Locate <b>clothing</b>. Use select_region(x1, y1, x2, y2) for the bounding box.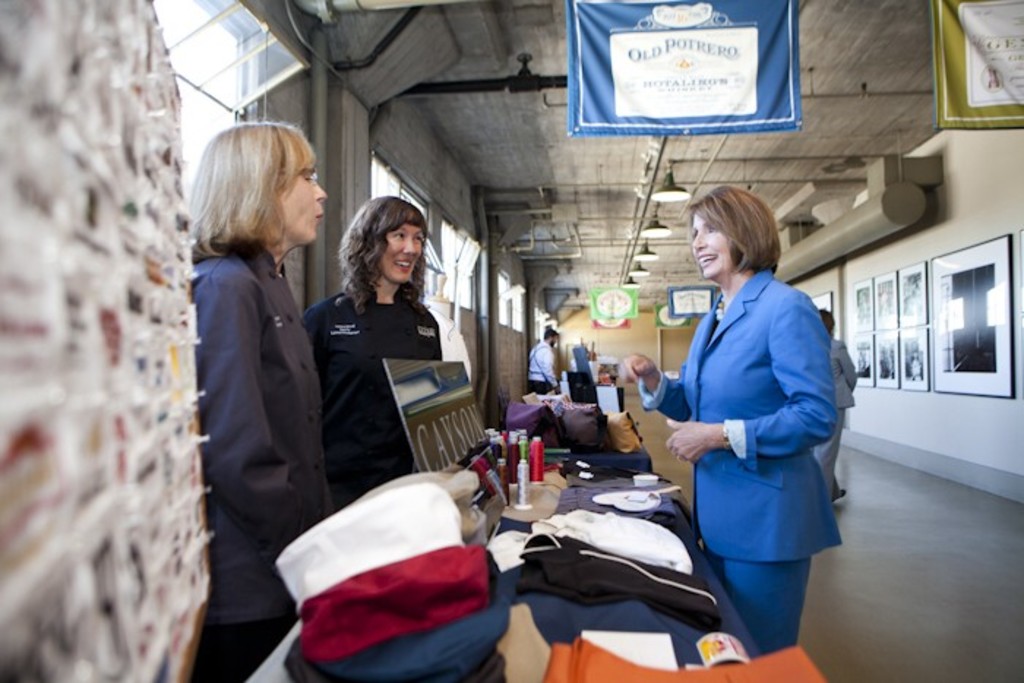
select_region(522, 332, 568, 405).
